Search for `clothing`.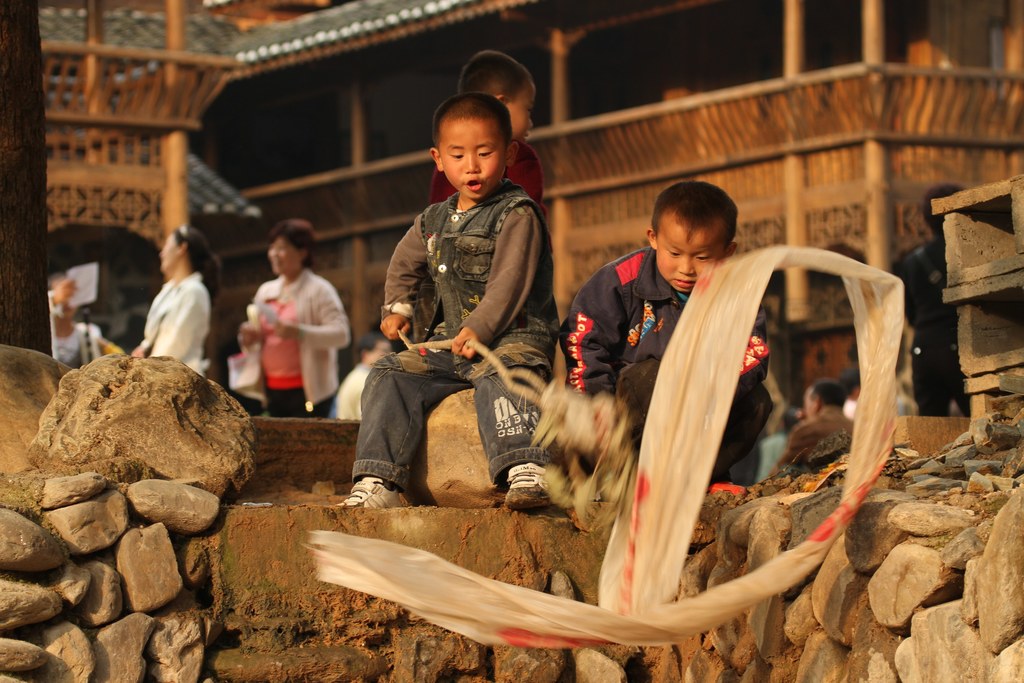
Found at [left=143, top=266, right=203, bottom=374].
